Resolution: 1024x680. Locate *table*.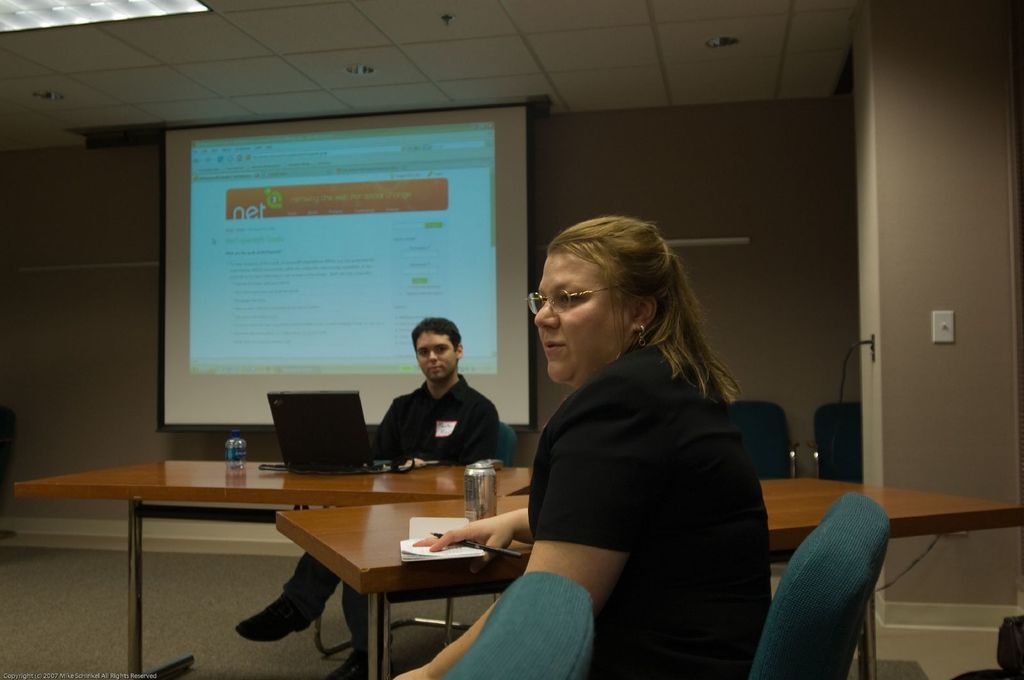
box=[271, 463, 1023, 679].
